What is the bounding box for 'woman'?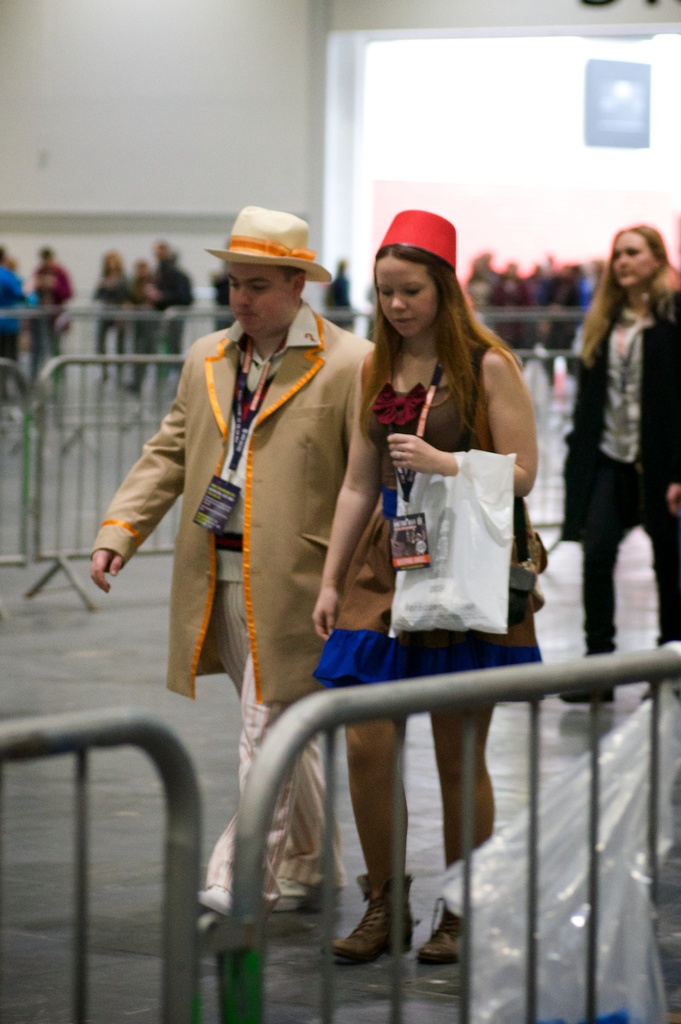
<bbox>309, 211, 567, 966</bbox>.
